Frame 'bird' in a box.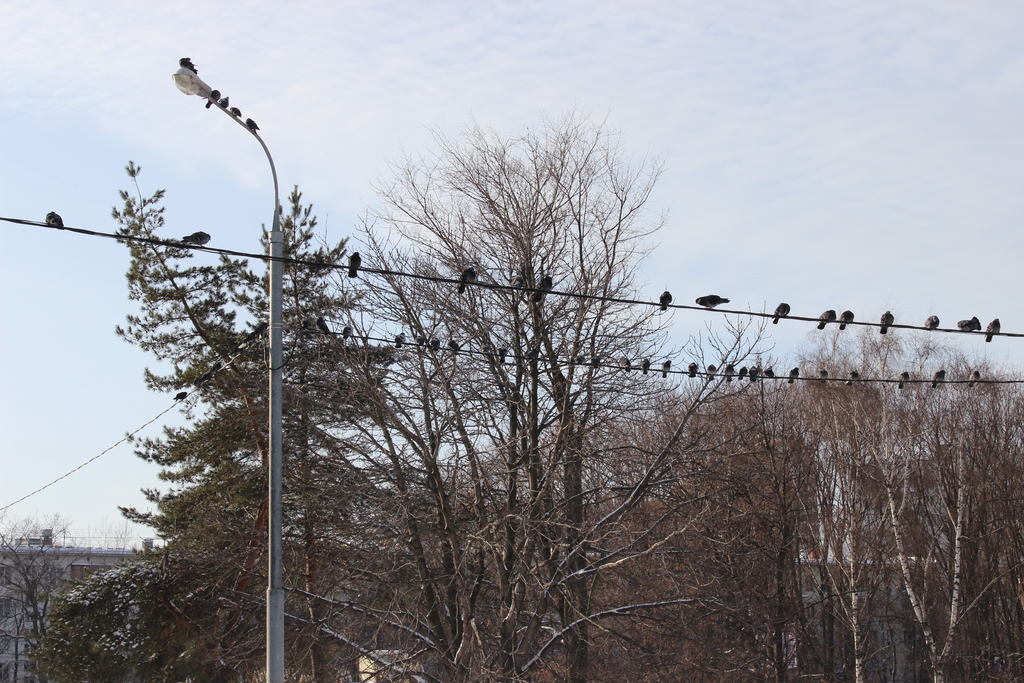
[left=621, top=358, right=630, bottom=374].
